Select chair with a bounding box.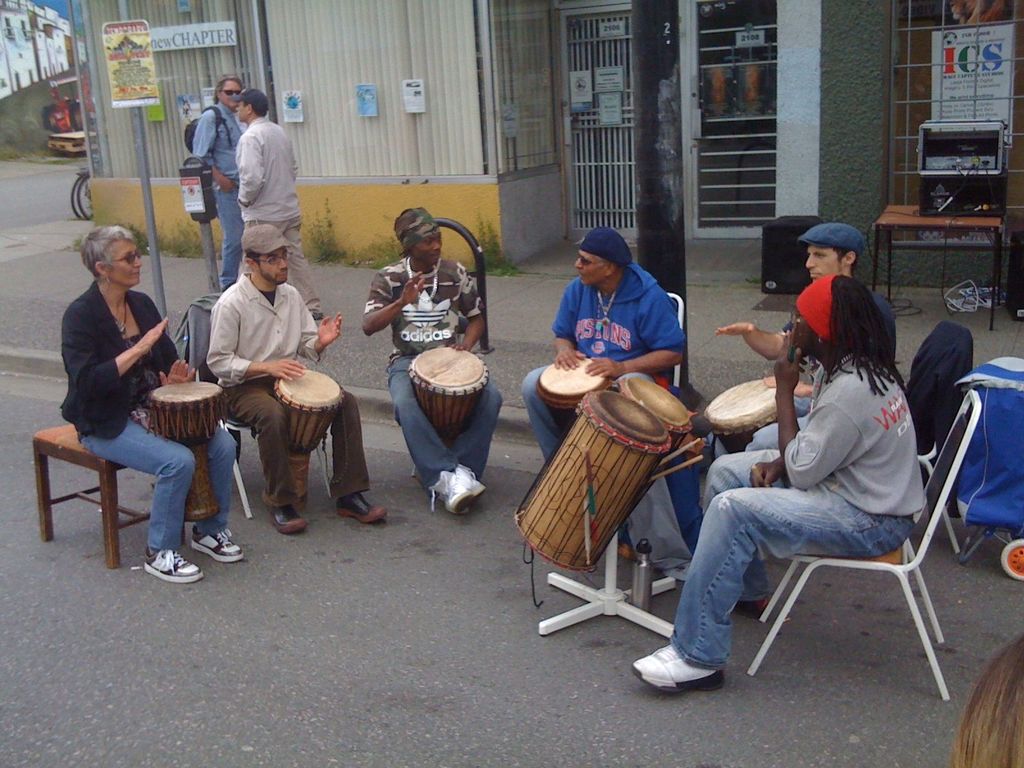
l=744, t=390, r=982, b=701.
